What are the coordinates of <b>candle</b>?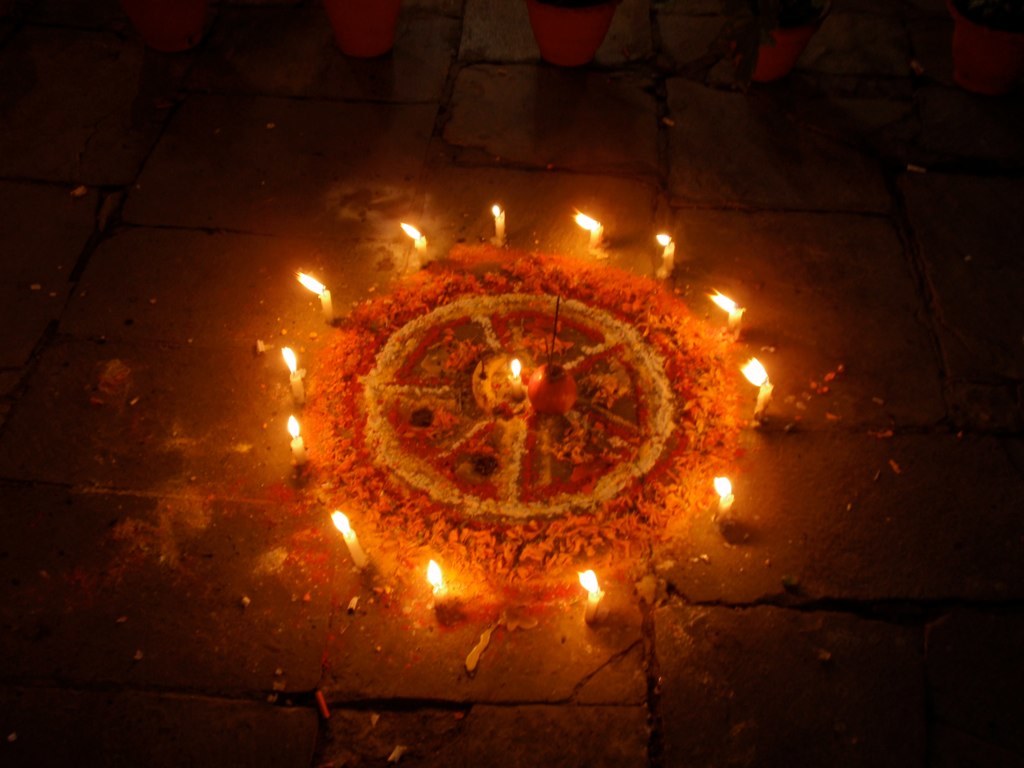
l=571, t=208, r=606, b=248.
